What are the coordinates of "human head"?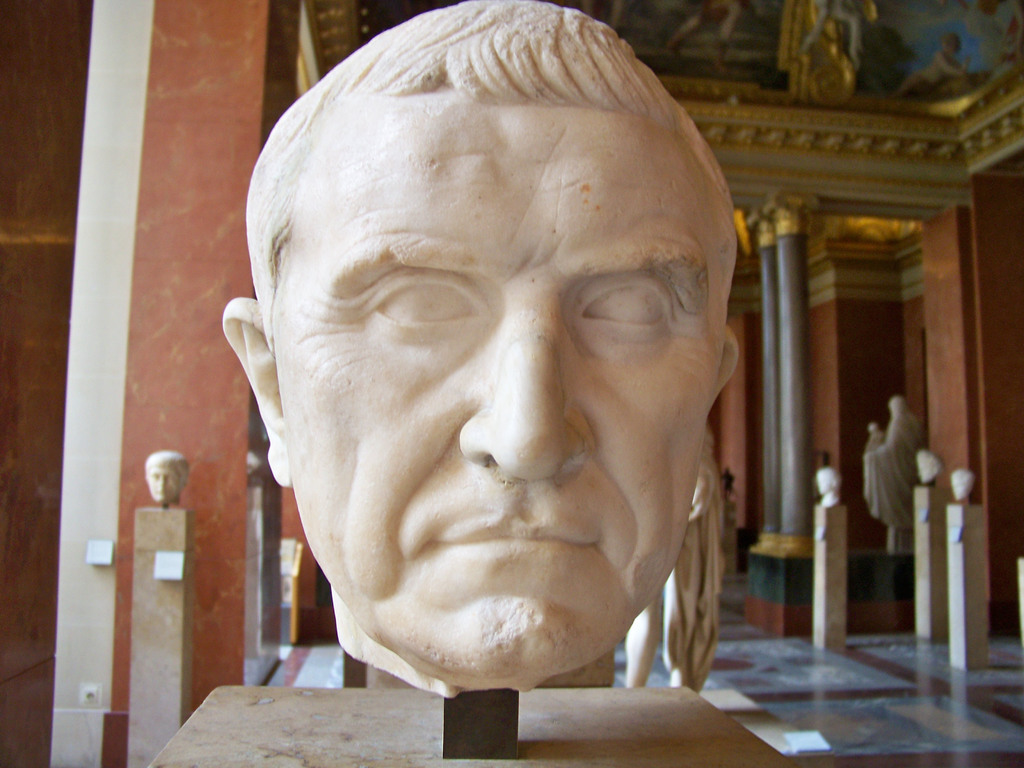
<box>948,468,977,498</box>.
